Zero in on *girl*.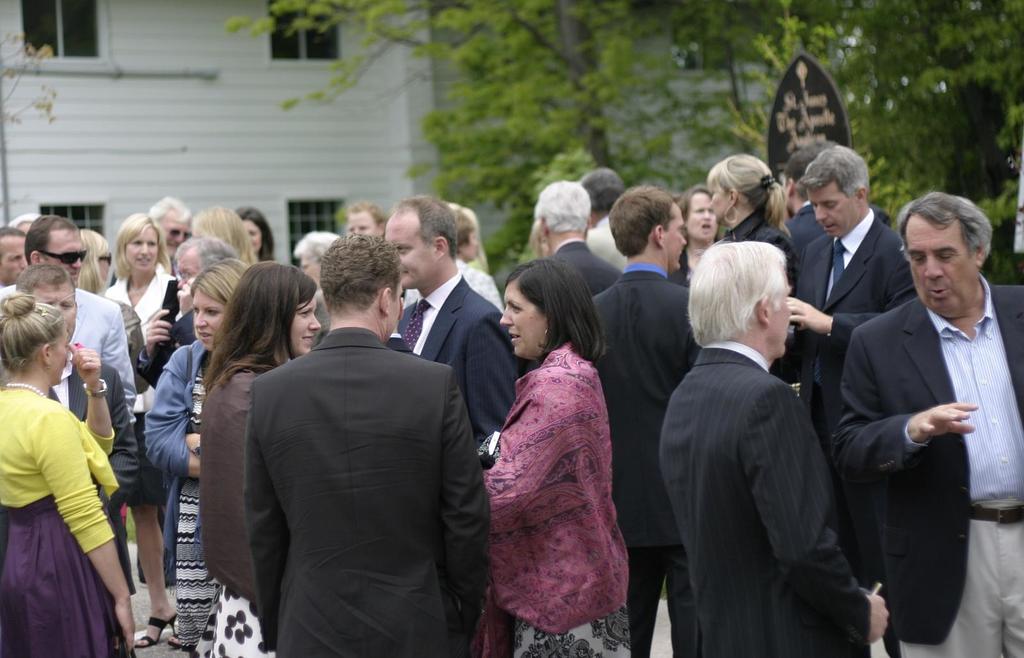
Zeroed in: [76,229,109,294].
